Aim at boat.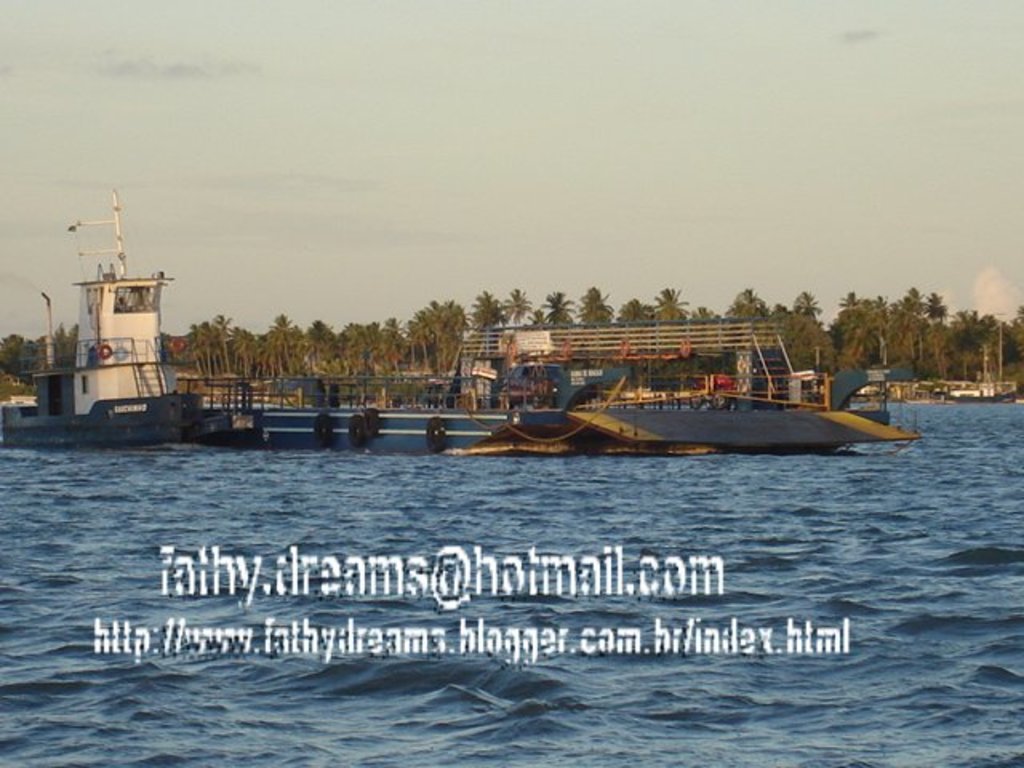
Aimed at crop(34, 179, 218, 443).
